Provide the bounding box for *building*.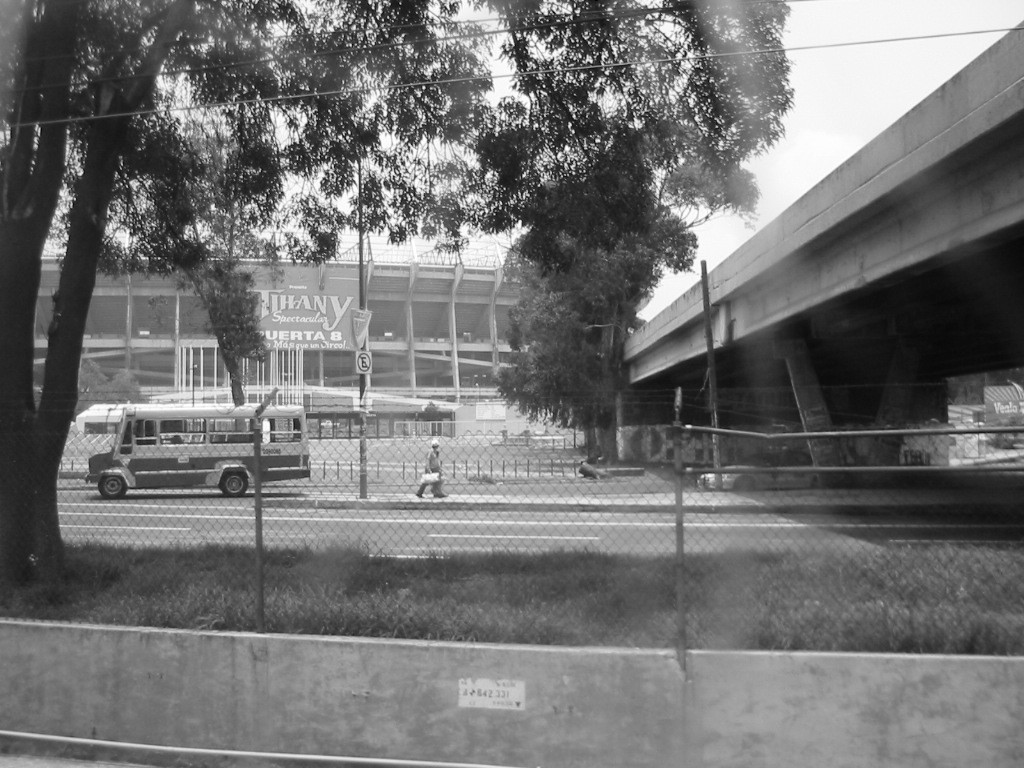
{"left": 31, "top": 233, "right": 542, "bottom": 443}.
